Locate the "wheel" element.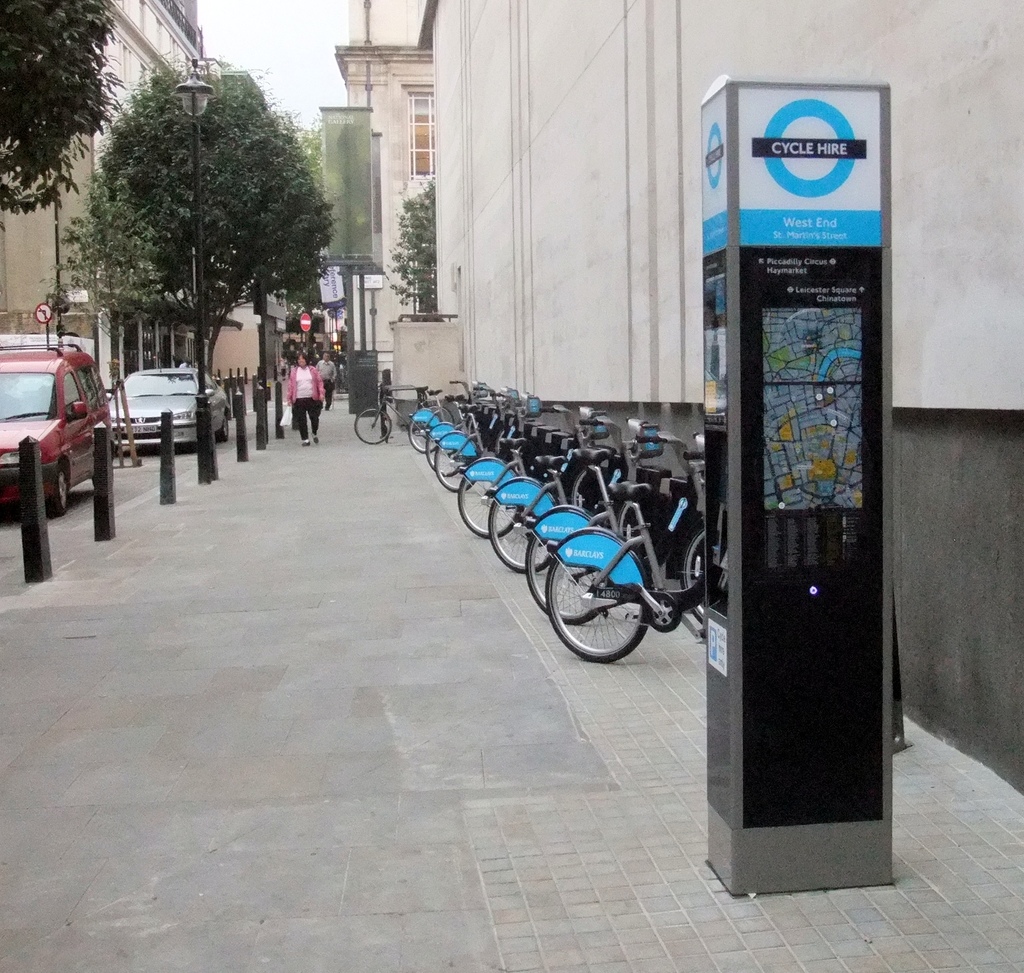
Element bbox: bbox=[353, 409, 390, 444].
